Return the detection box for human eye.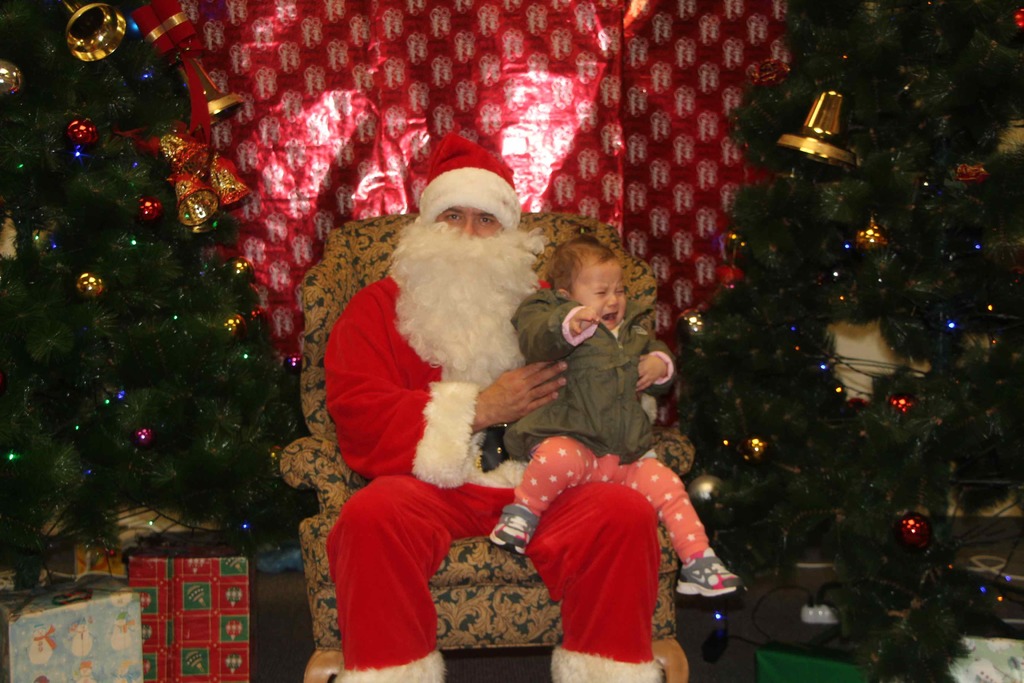
bbox=(476, 216, 497, 224).
